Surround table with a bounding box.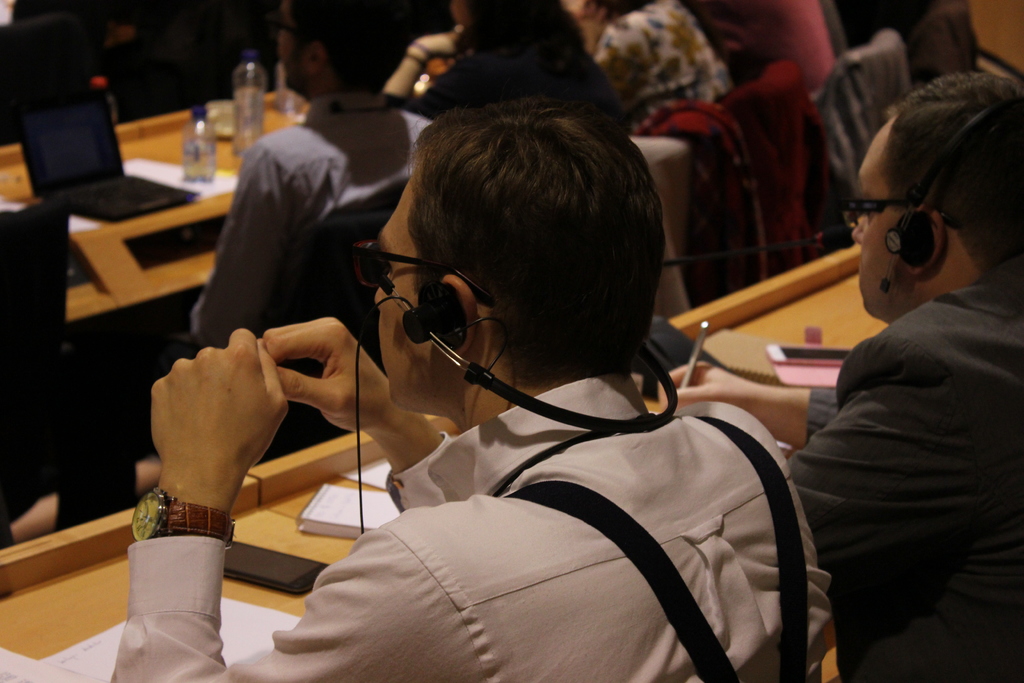
{"x1": 0, "y1": 77, "x2": 698, "y2": 327}.
